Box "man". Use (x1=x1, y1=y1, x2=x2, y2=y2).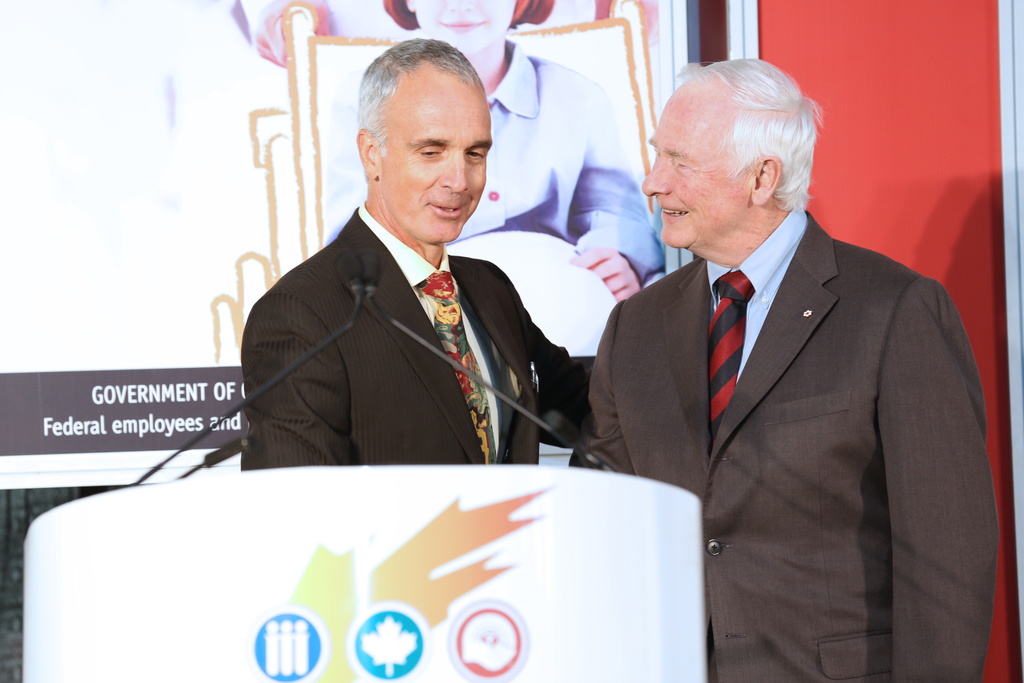
(x1=563, y1=35, x2=990, y2=660).
